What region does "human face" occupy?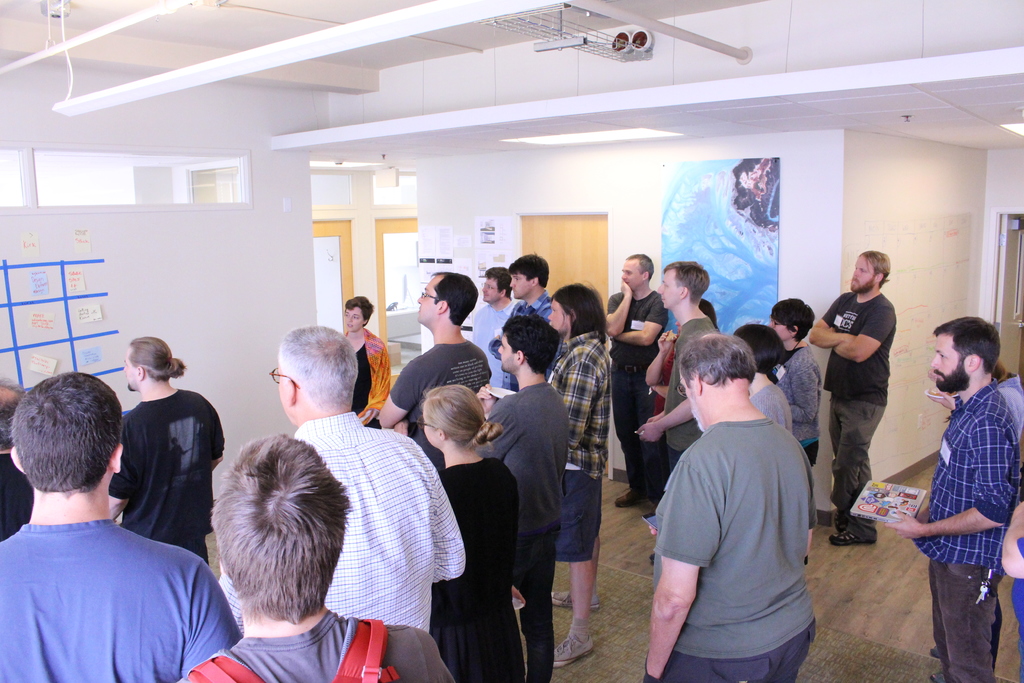
768 320 792 342.
